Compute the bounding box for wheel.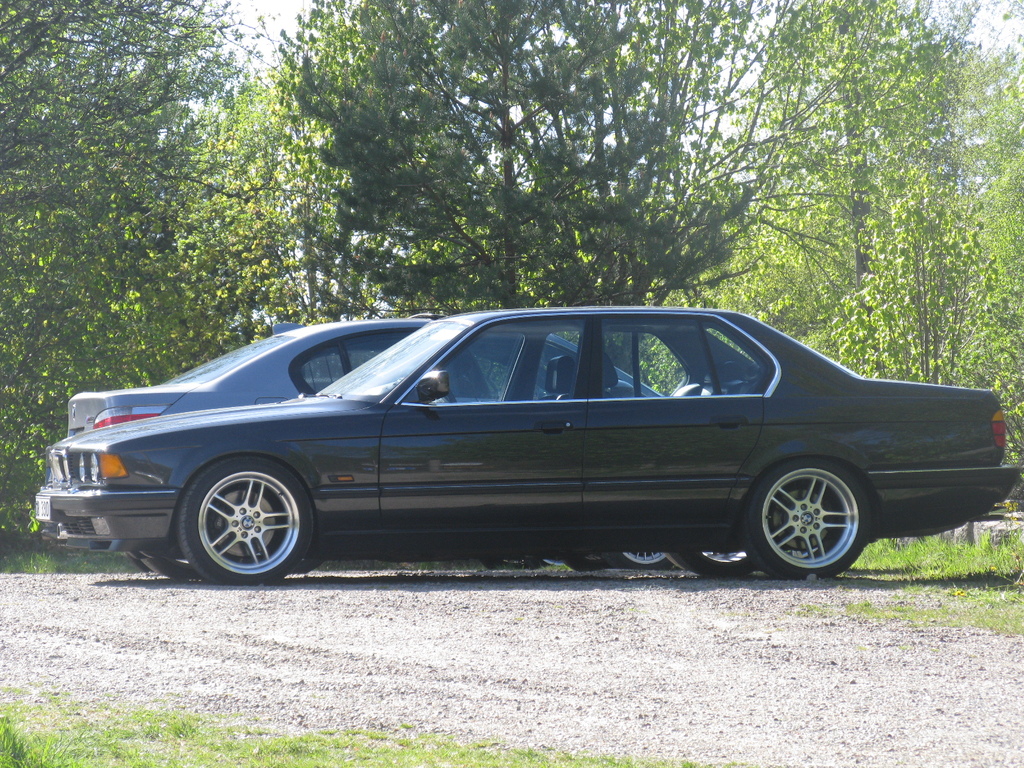
{"left": 662, "top": 549, "right": 748, "bottom": 583}.
